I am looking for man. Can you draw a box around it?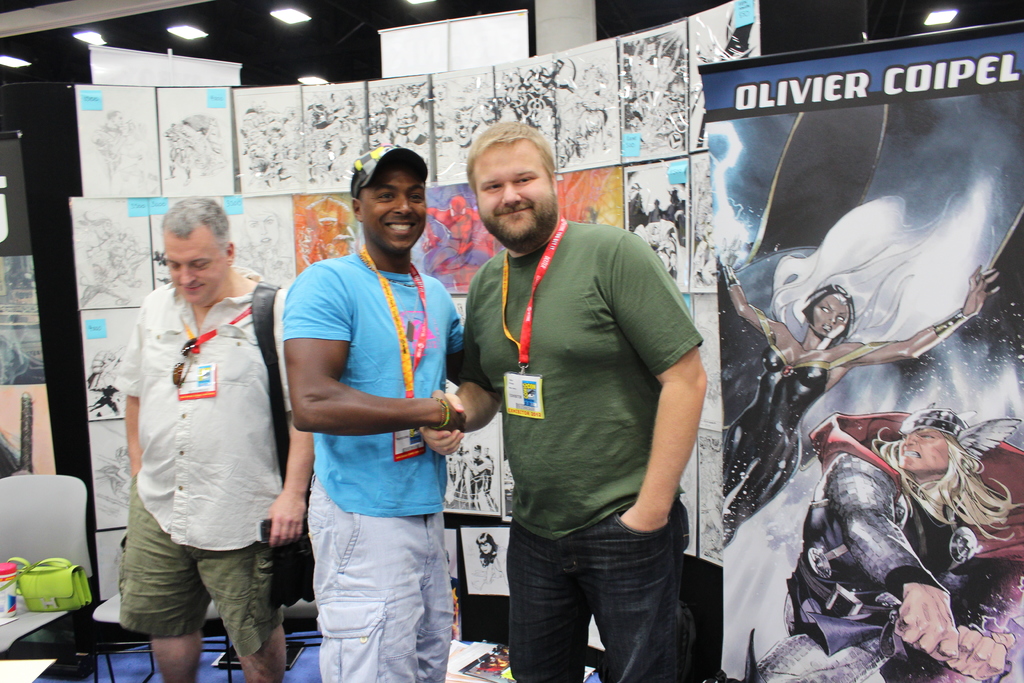
Sure, the bounding box is (279, 142, 470, 682).
